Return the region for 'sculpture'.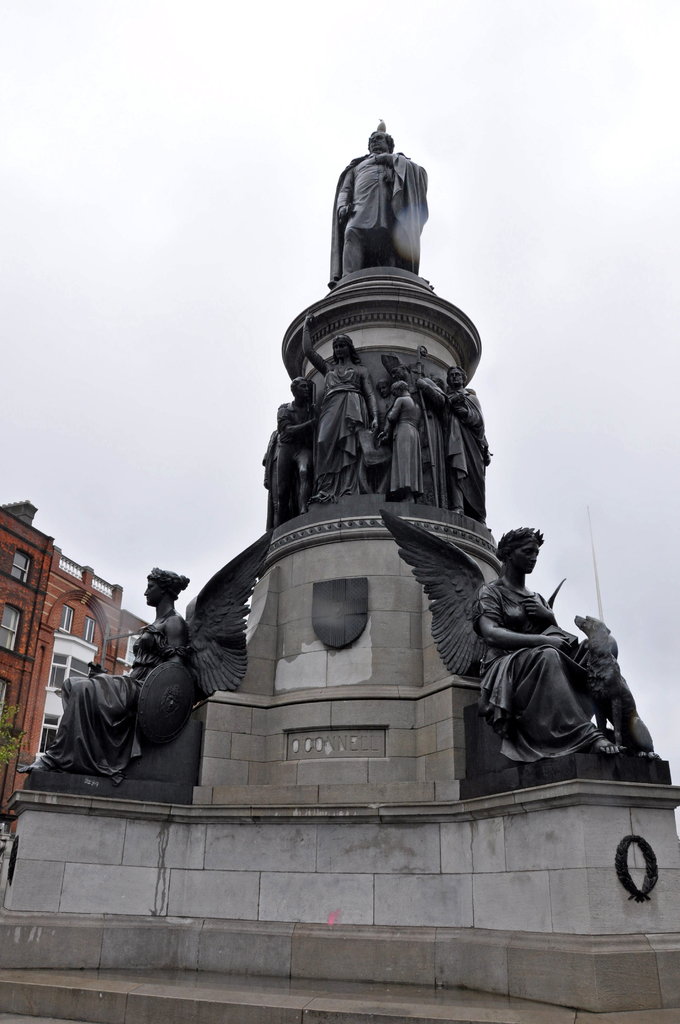
rect(368, 514, 654, 771).
